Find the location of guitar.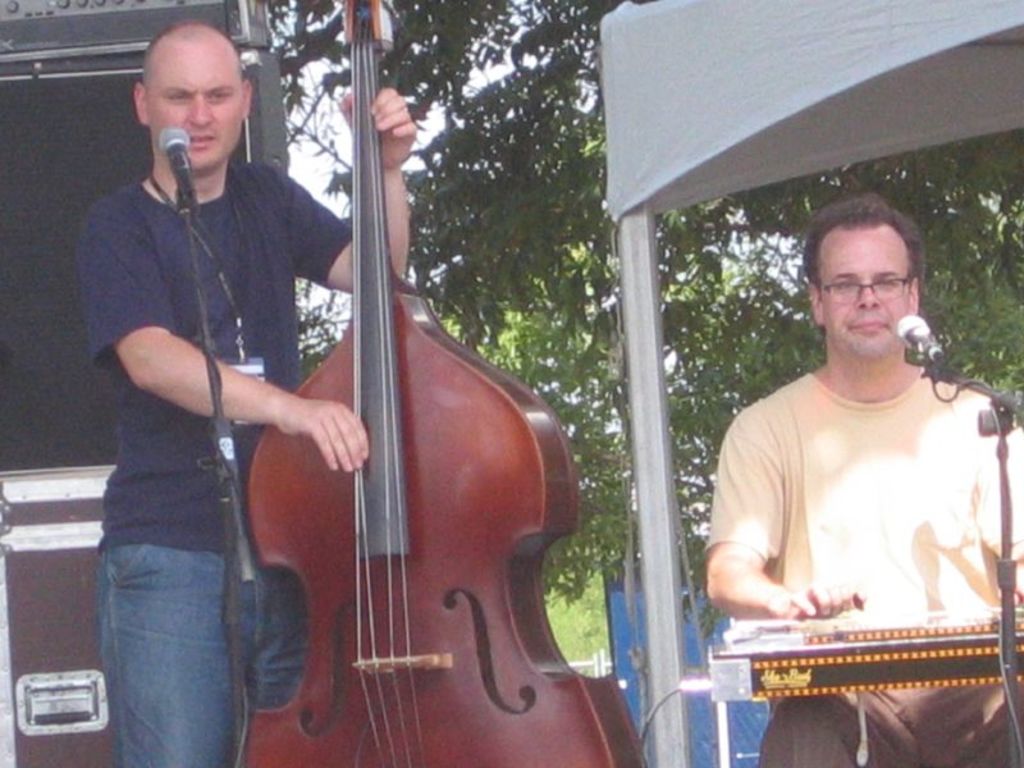
Location: box(141, 119, 614, 726).
